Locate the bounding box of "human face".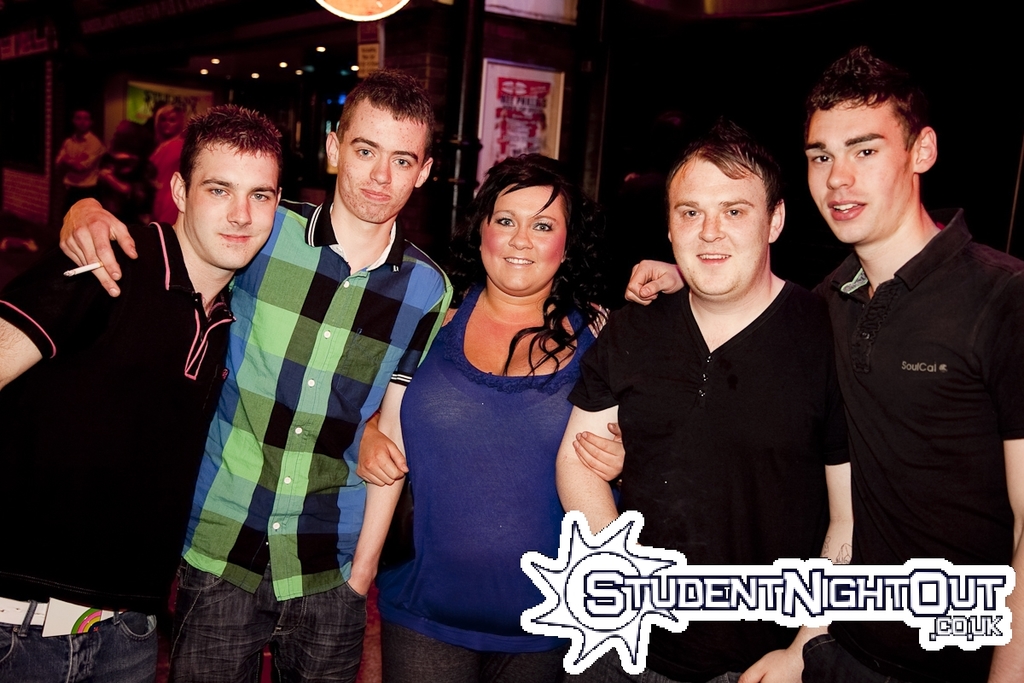
Bounding box: 800 96 915 245.
